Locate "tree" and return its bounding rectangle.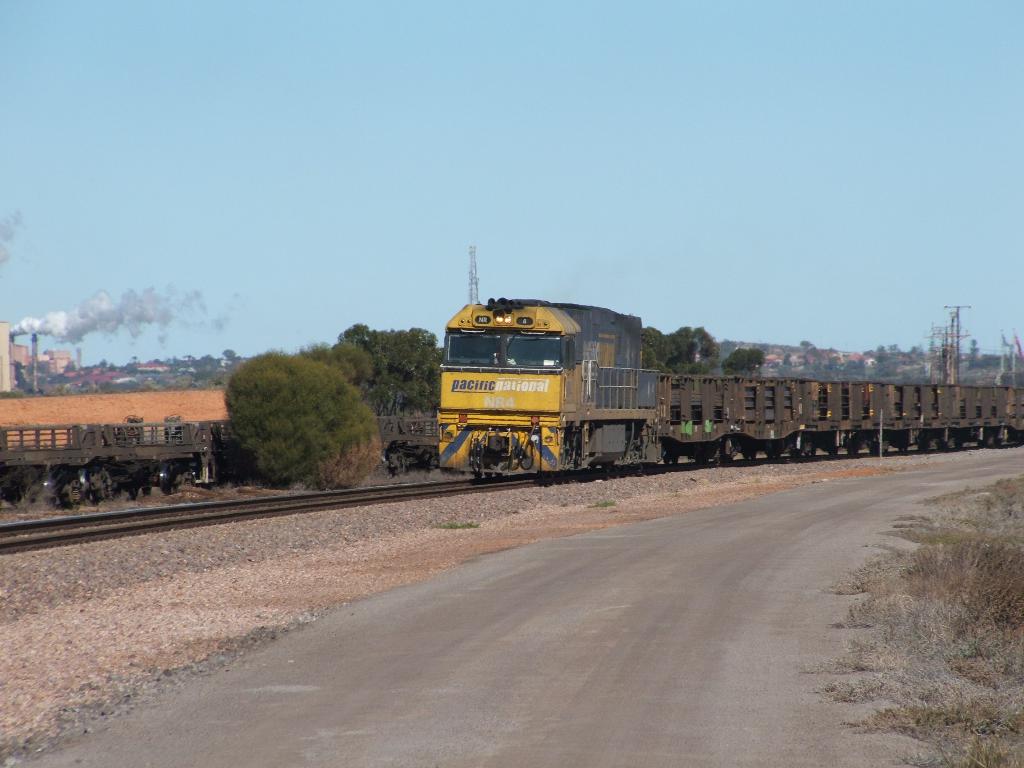
65:364:76:377.
